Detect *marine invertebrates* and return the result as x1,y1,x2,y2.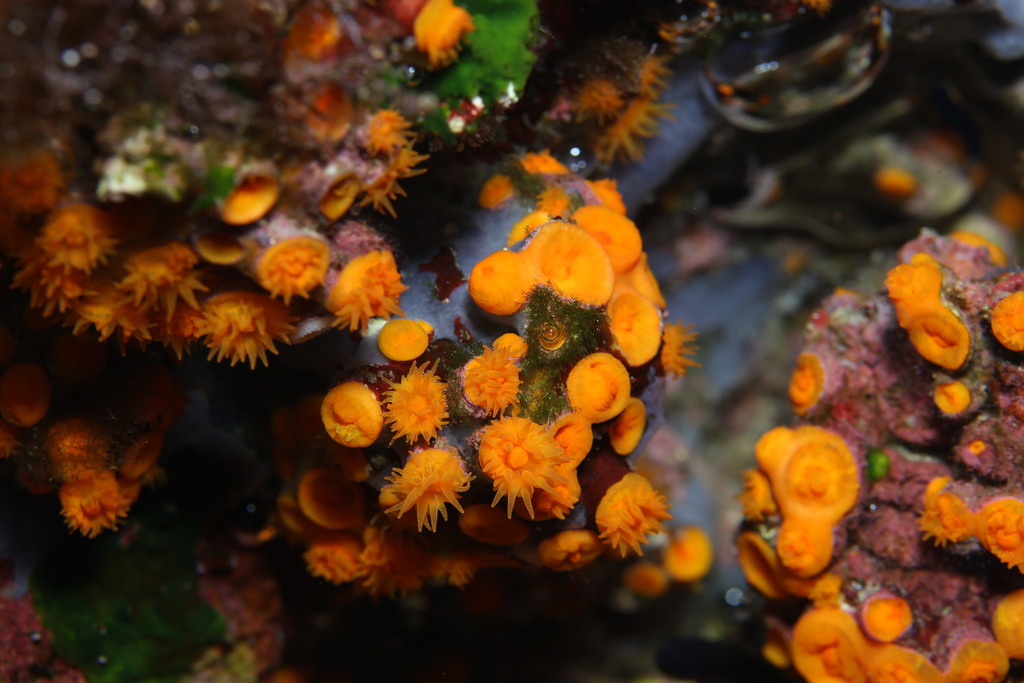
945,227,1006,277.
